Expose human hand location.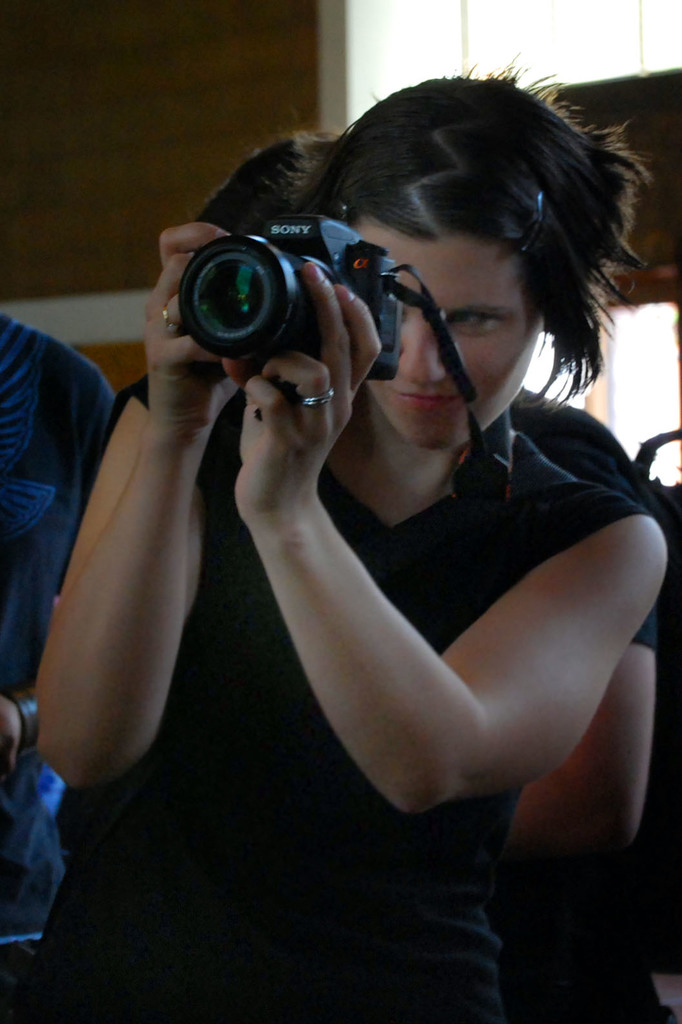
Exposed at Rect(0, 696, 23, 790).
